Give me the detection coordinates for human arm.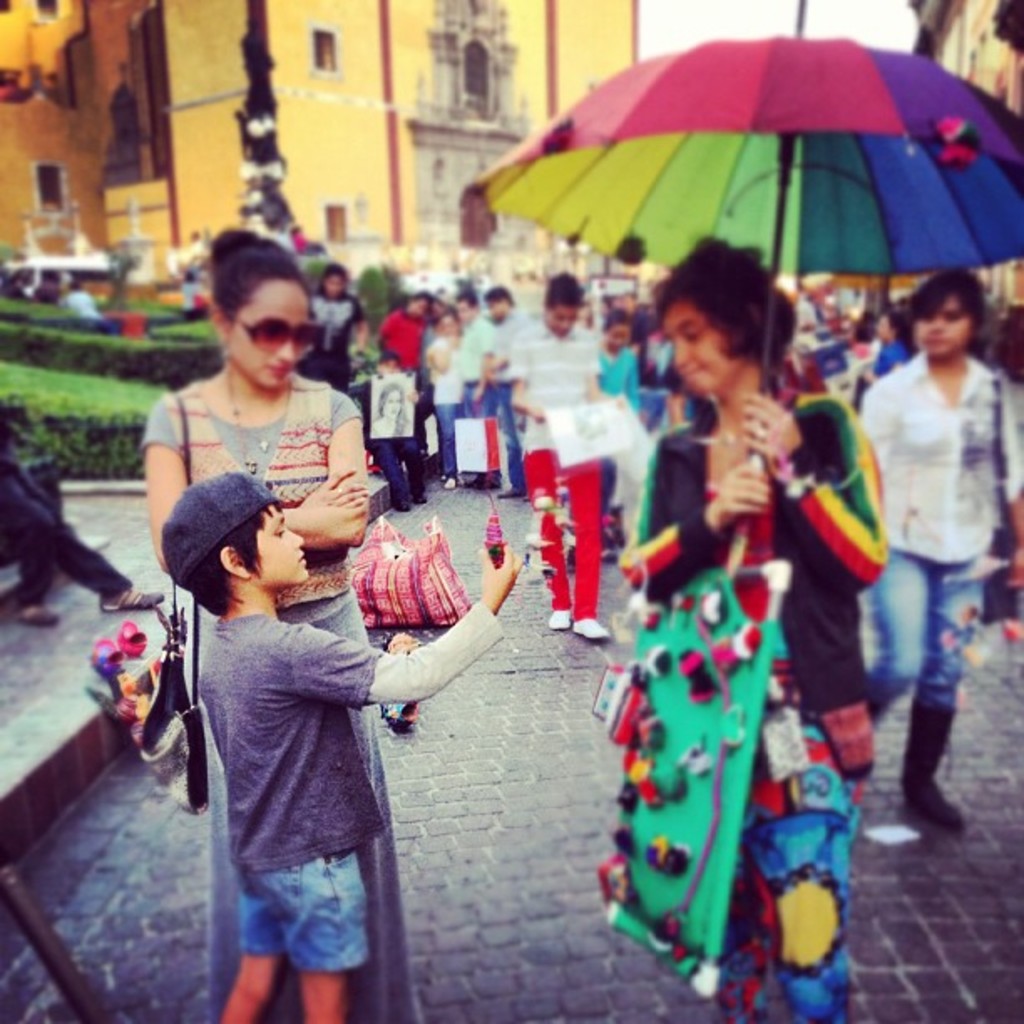
629 432 776 591.
